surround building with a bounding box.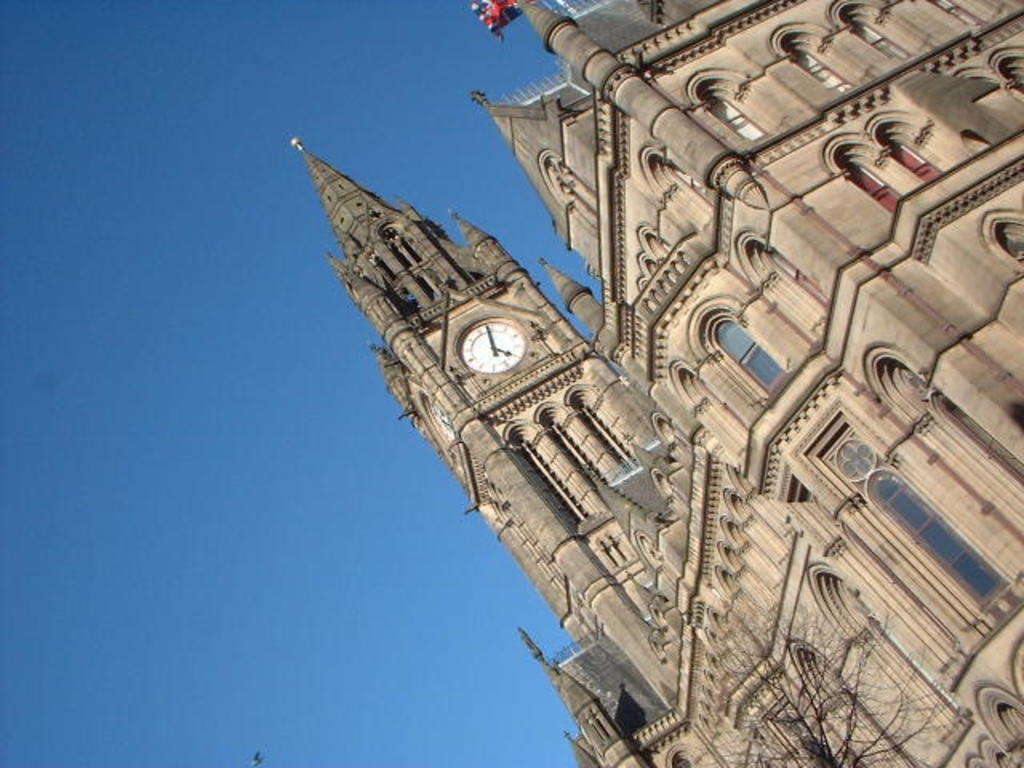
{"x1": 293, "y1": 0, "x2": 1022, "y2": 766}.
